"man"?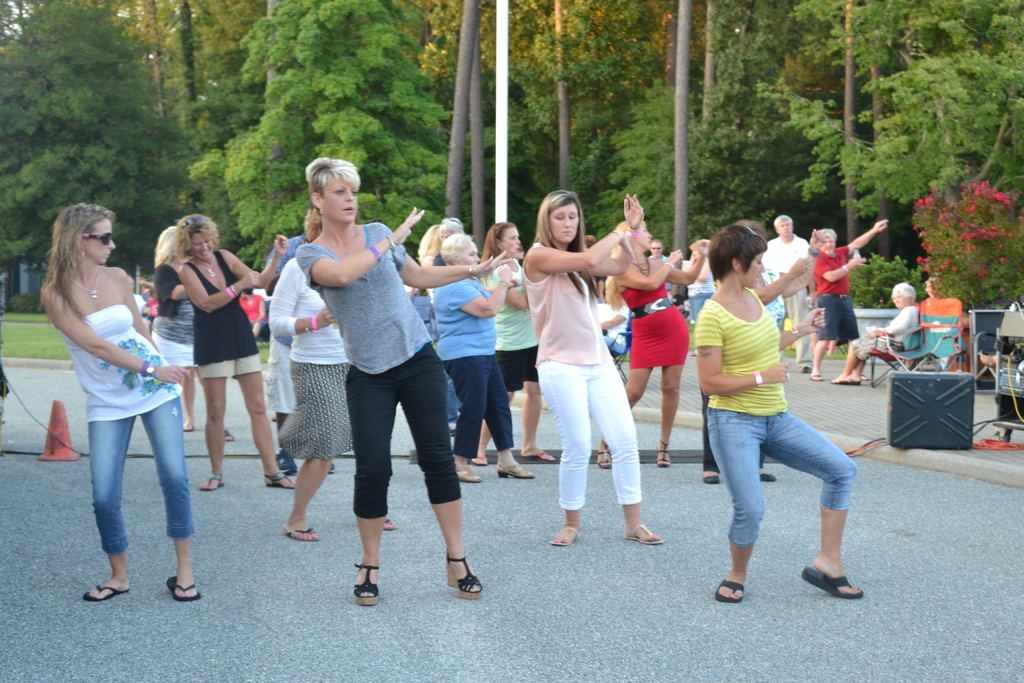
<box>765,213,809,365</box>
